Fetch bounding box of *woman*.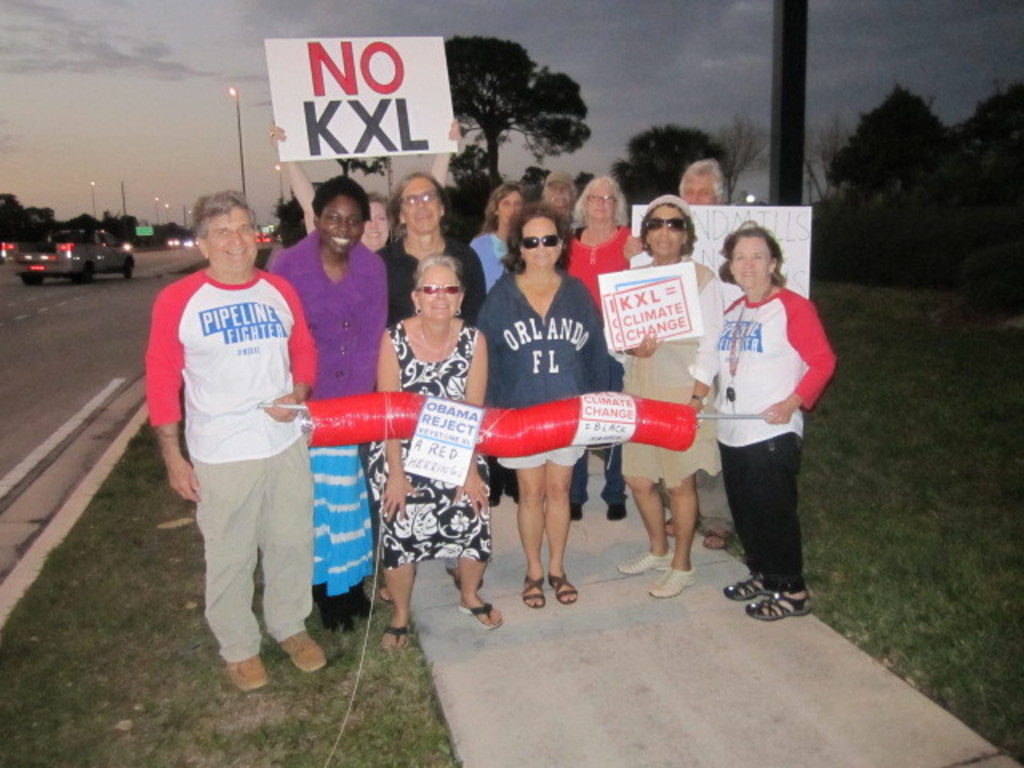
Bbox: [474, 178, 530, 294].
